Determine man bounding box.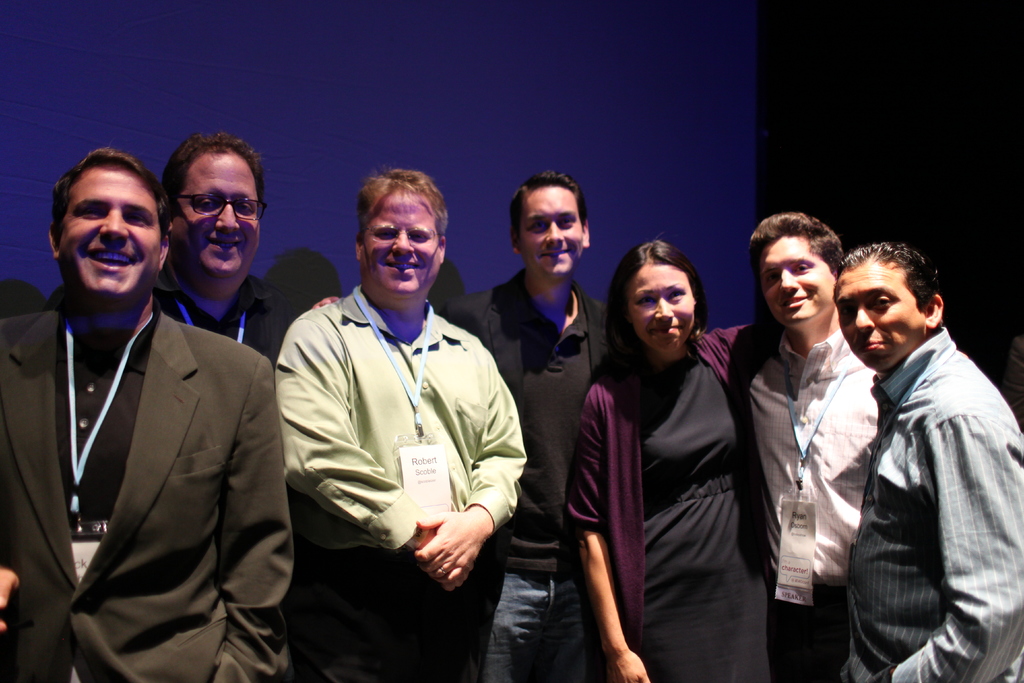
Determined: Rect(0, 145, 297, 682).
